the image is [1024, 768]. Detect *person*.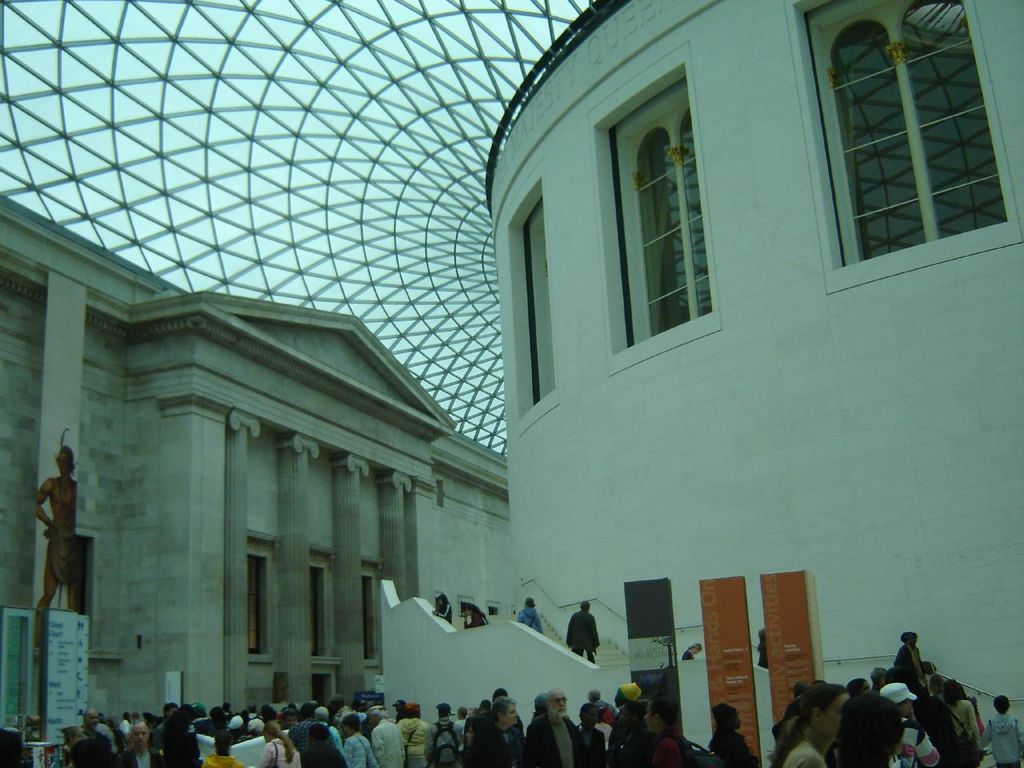
Detection: 258:730:298:767.
